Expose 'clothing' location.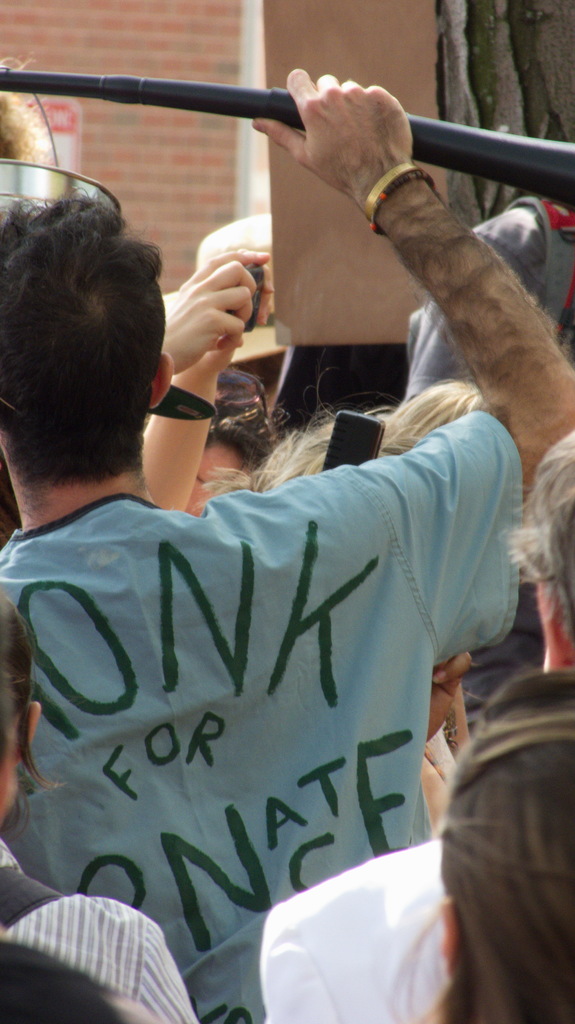
Exposed at 0 827 194 1023.
